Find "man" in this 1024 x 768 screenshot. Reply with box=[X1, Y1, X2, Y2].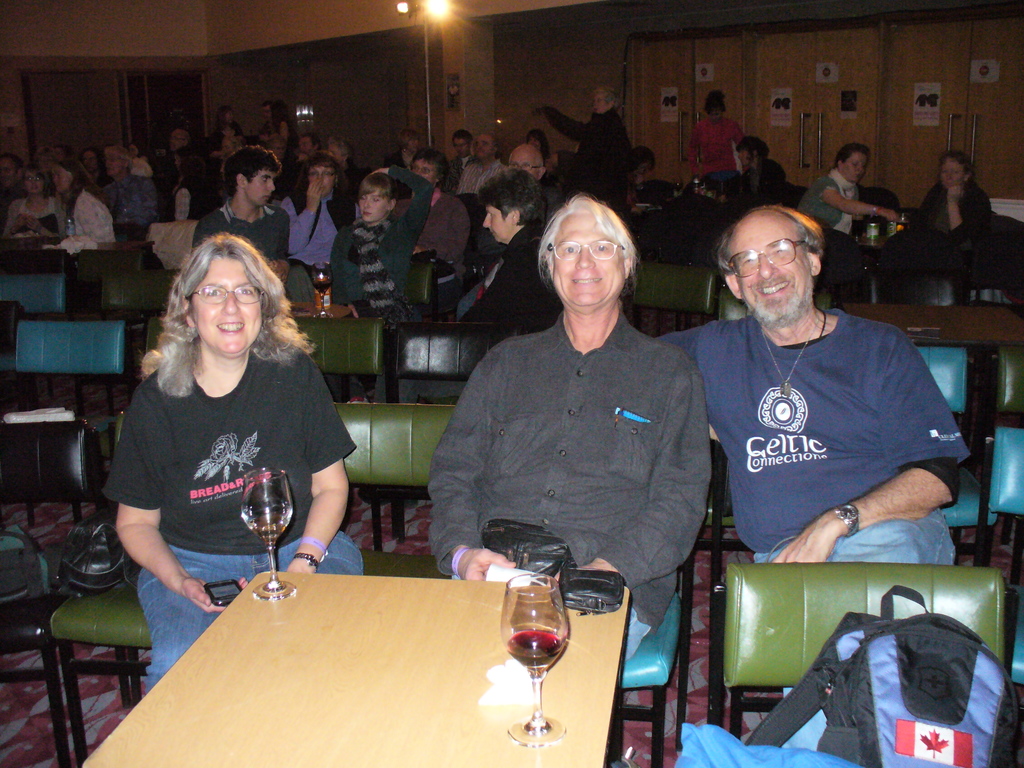
box=[103, 145, 157, 228].
